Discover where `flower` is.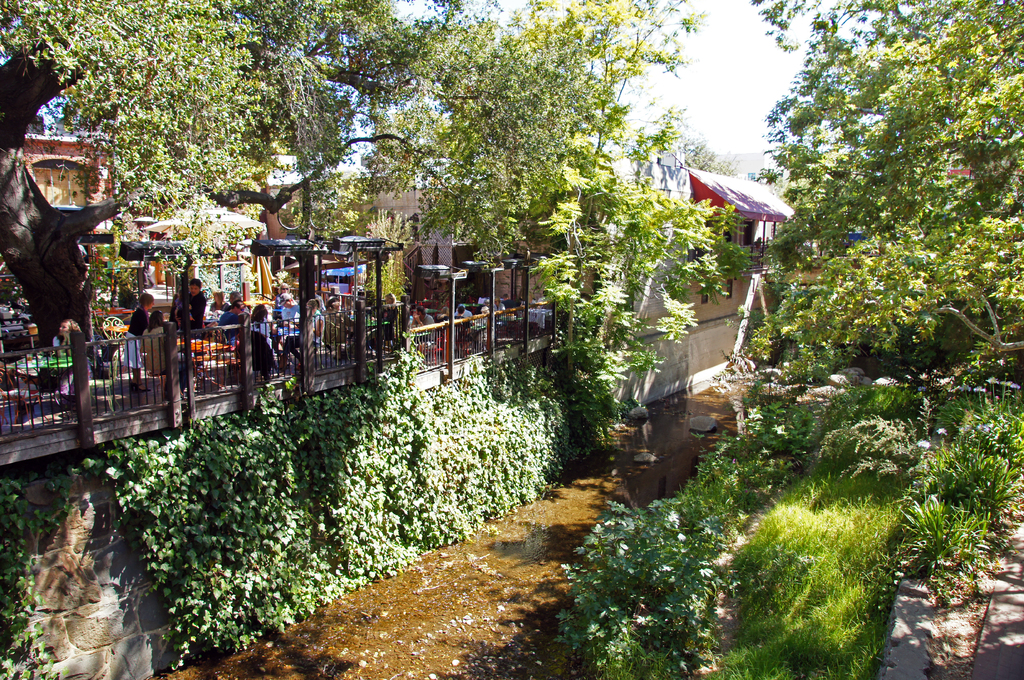
Discovered at x1=915, y1=438, x2=929, y2=452.
